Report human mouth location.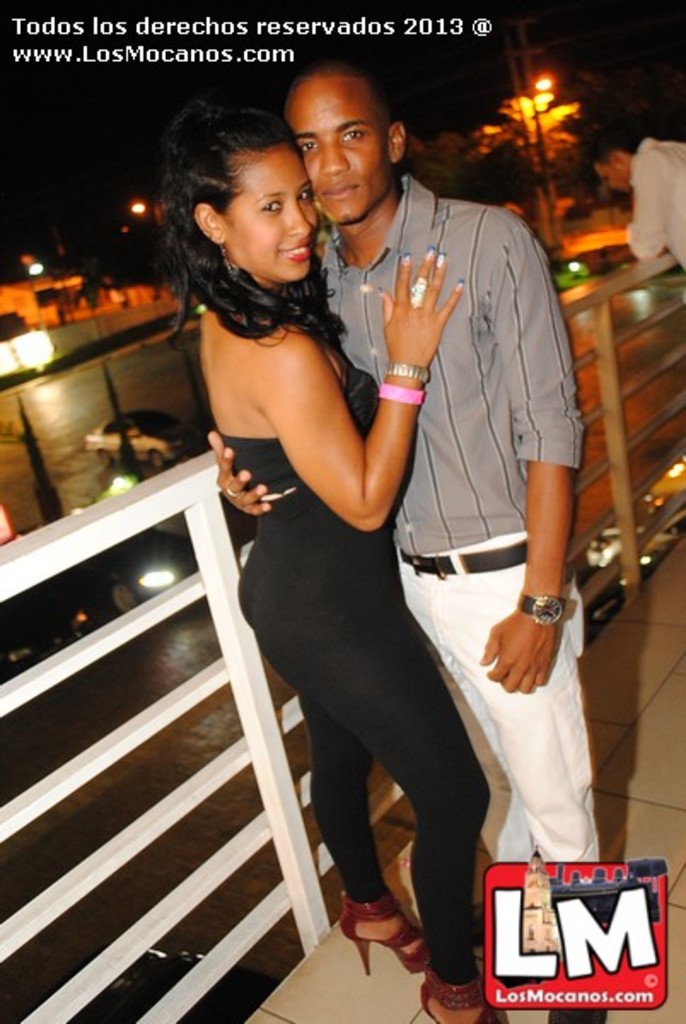
Report: {"left": 326, "top": 186, "right": 357, "bottom": 203}.
